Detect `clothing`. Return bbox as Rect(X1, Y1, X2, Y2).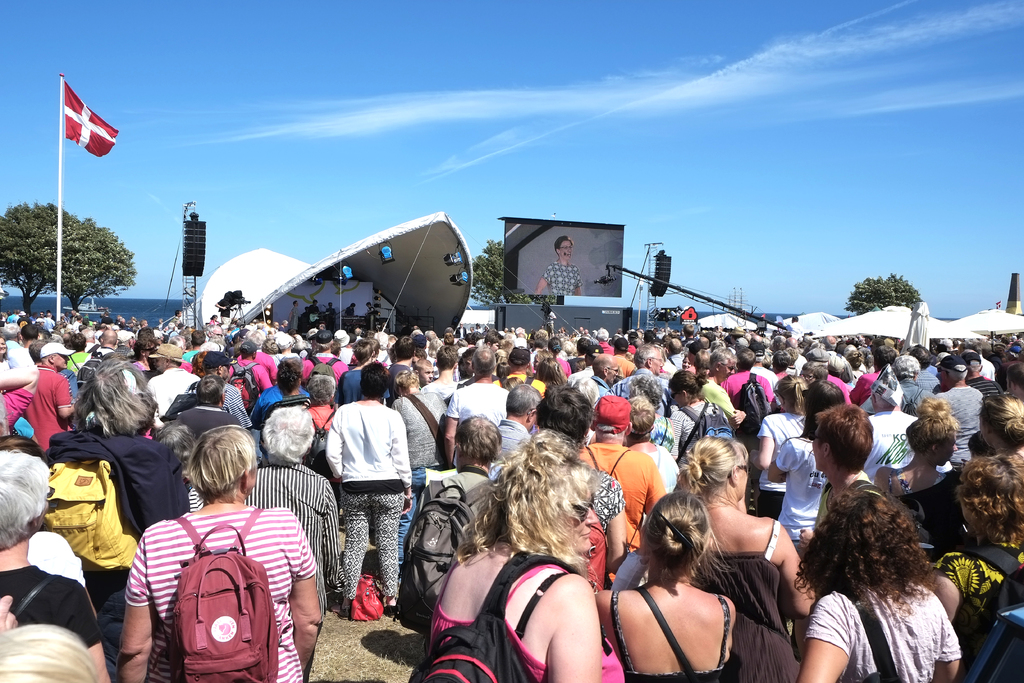
Rect(495, 418, 531, 463).
